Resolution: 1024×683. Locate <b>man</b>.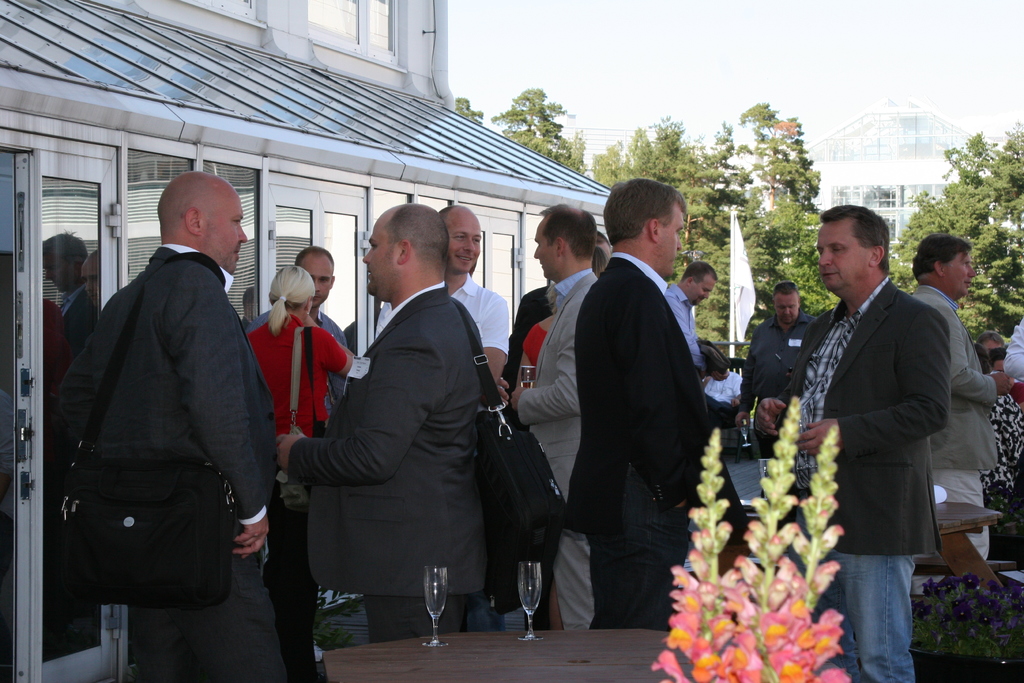
<bbox>665, 263, 716, 377</bbox>.
